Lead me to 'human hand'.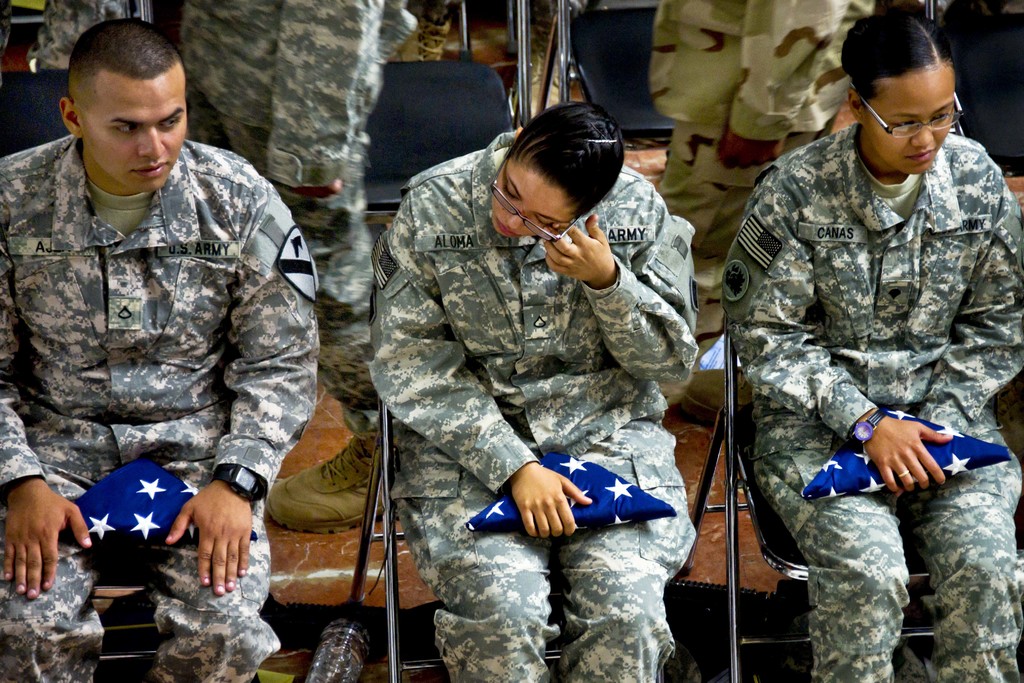
Lead to 508, 462, 595, 541.
